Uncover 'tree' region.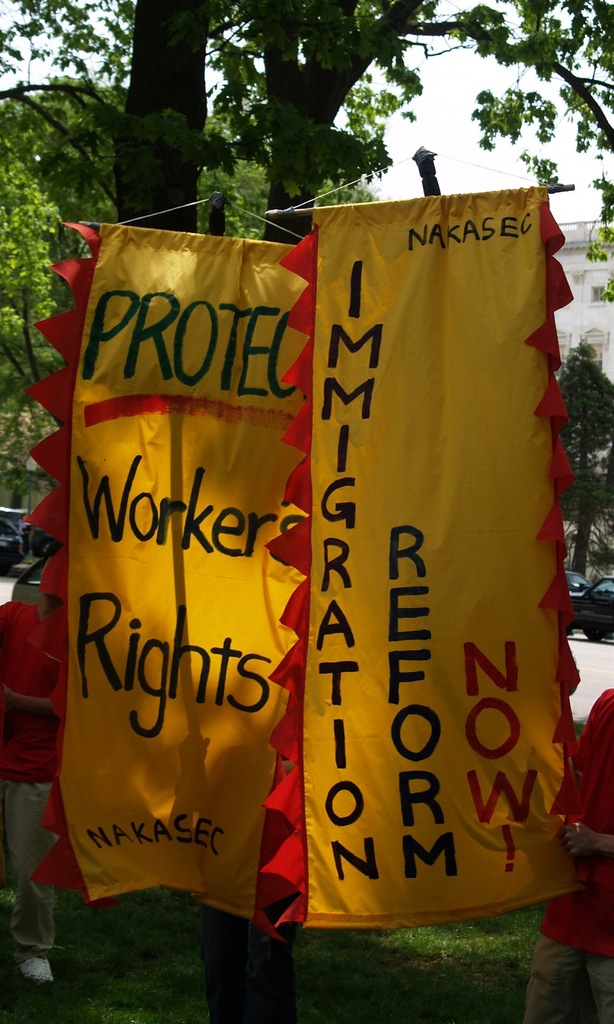
Uncovered: 0,80,136,264.
